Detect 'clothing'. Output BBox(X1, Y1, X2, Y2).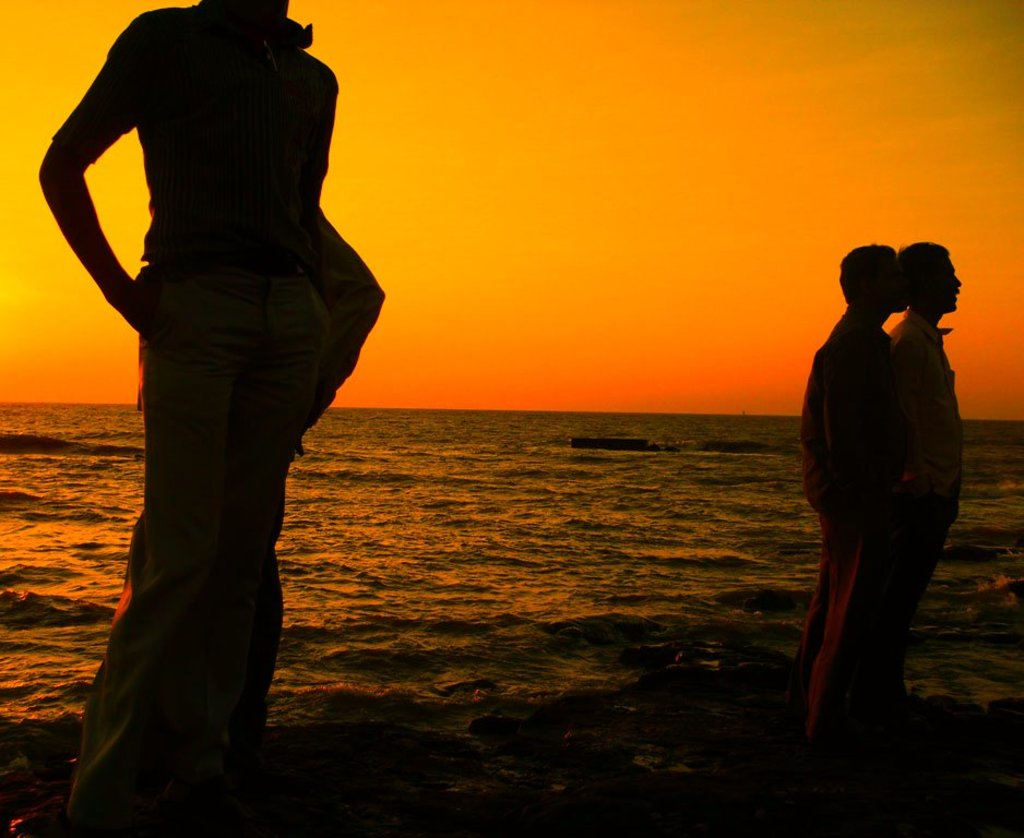
BBox(800, 300, 903, 747).
